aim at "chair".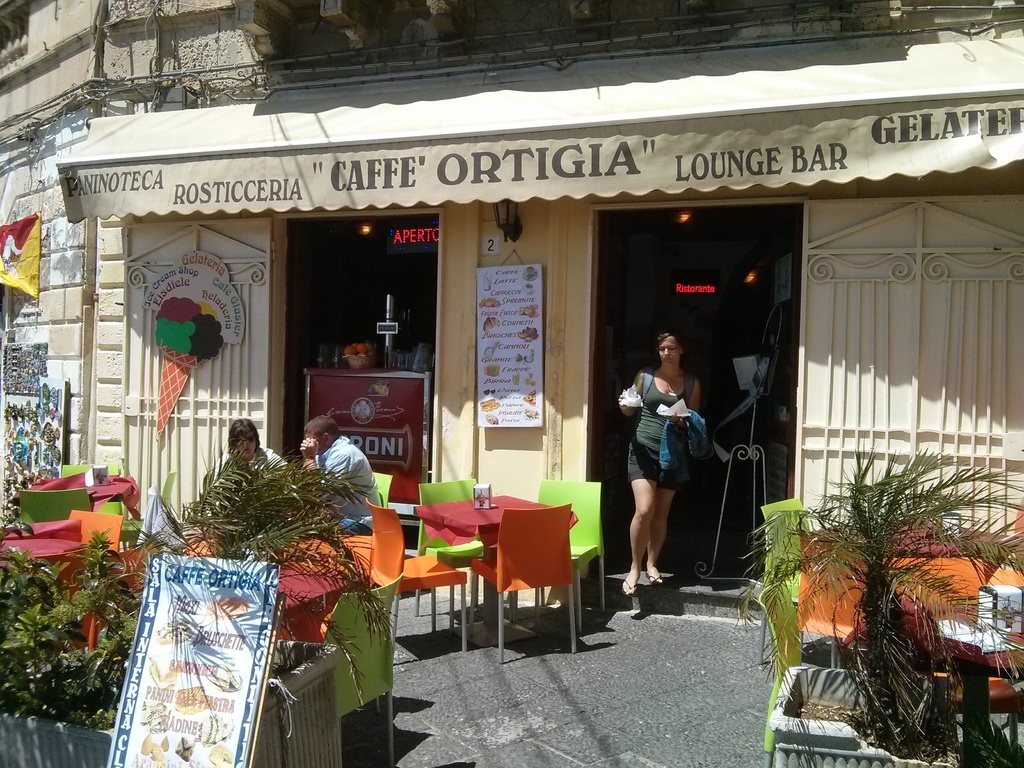
Aimed at bbox=[178, 520, 232, 565].
